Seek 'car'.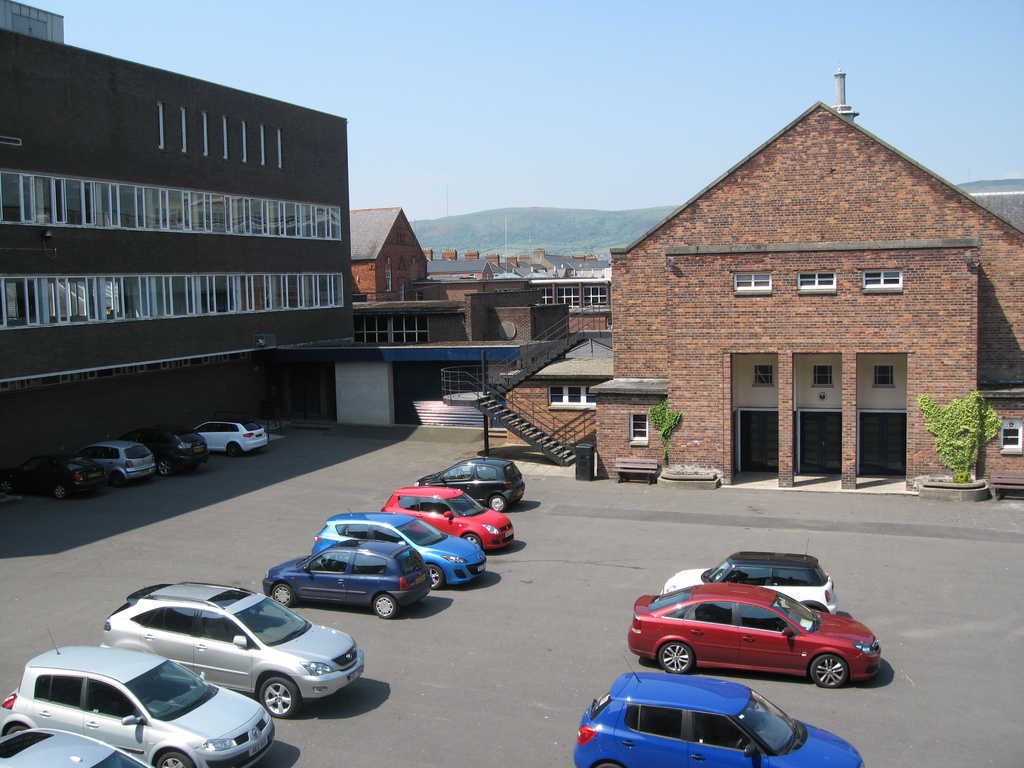
0 726 156 767.
